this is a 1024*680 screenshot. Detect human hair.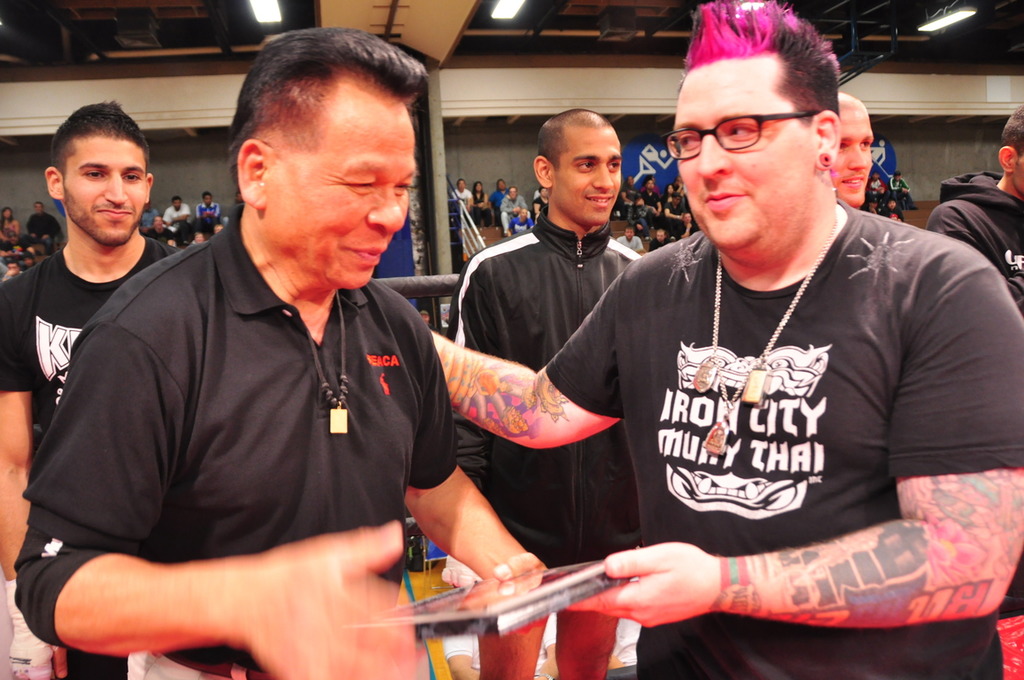
(x1=675, y1=0, x2=842, y2=129).
